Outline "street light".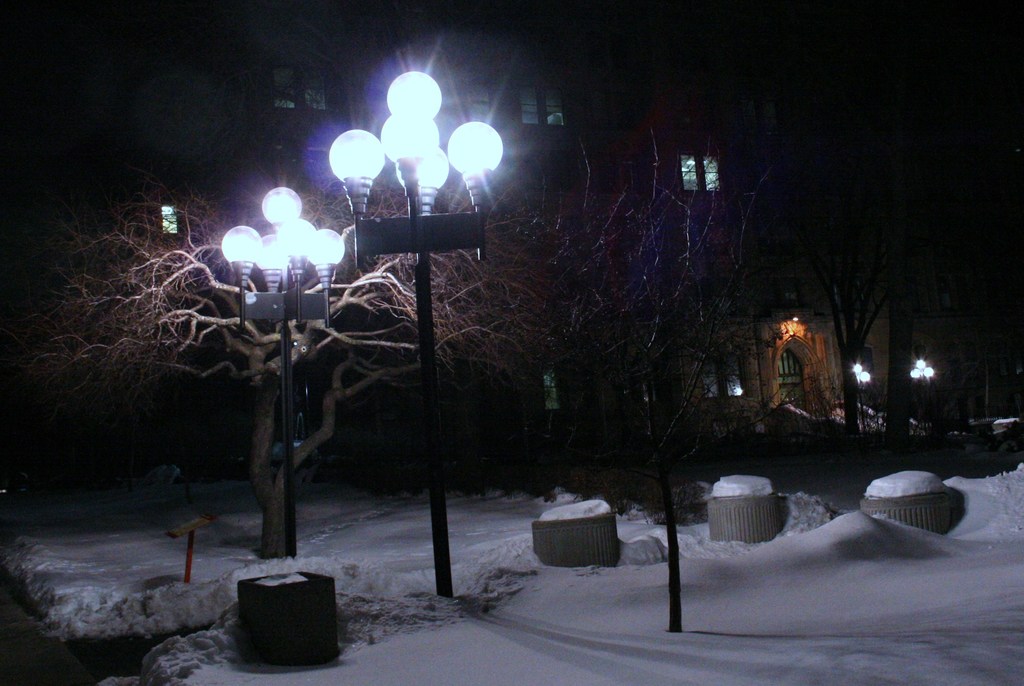
Outline: 906,358,934,433.
